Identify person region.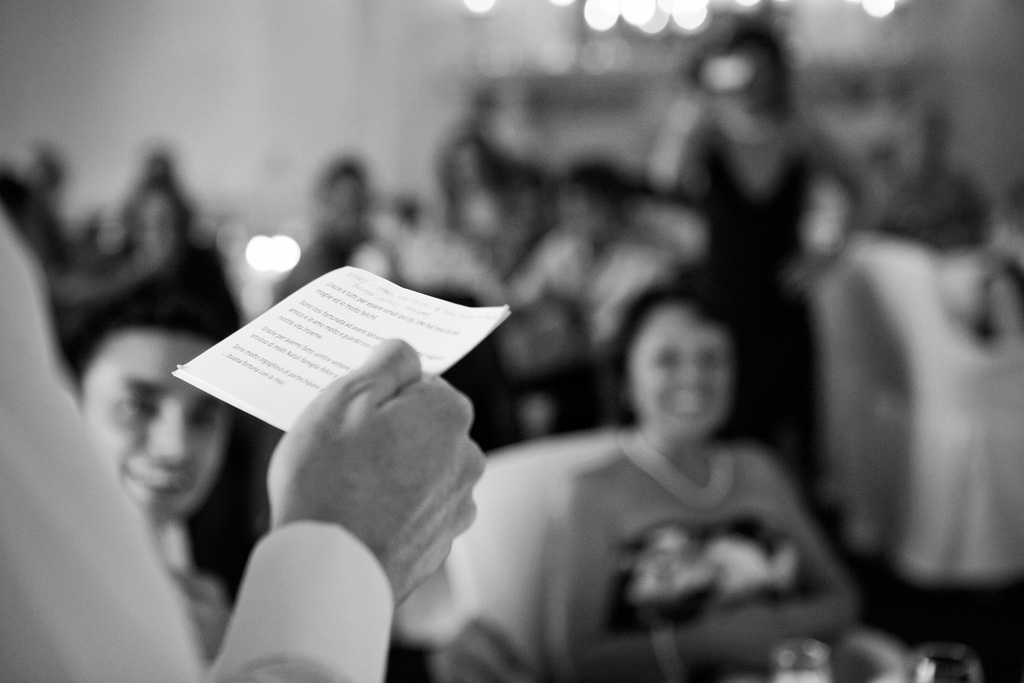
Region: region(541, 290, 866, 682).
